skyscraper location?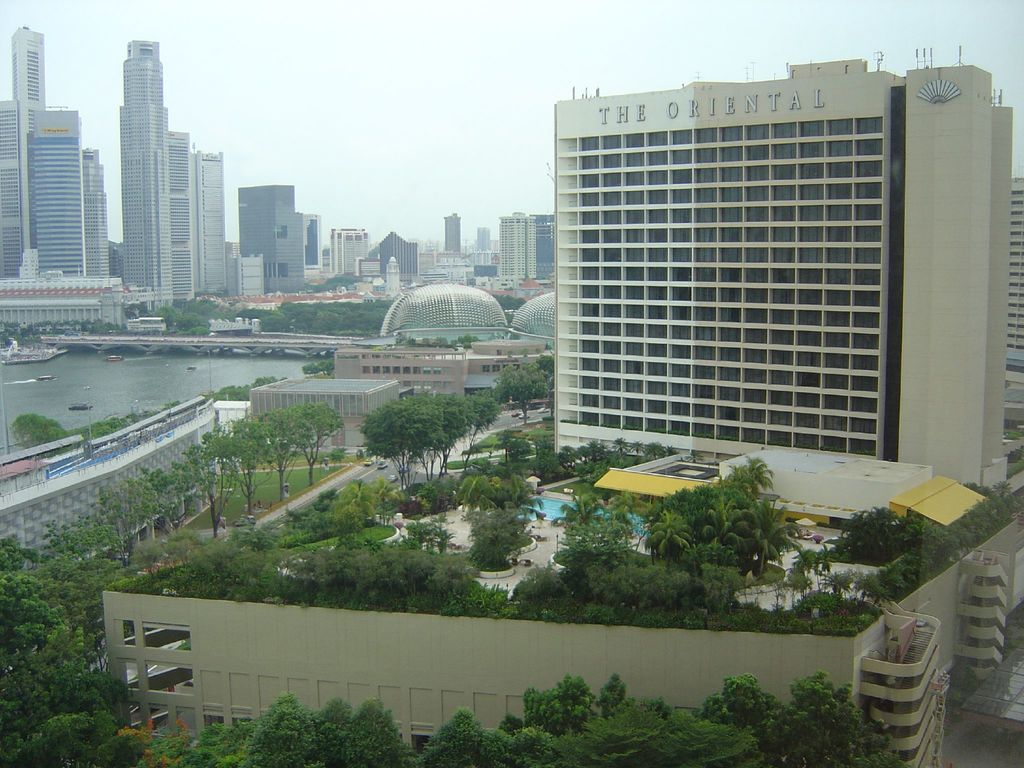
bbox=[534, 67, 974, 481]
